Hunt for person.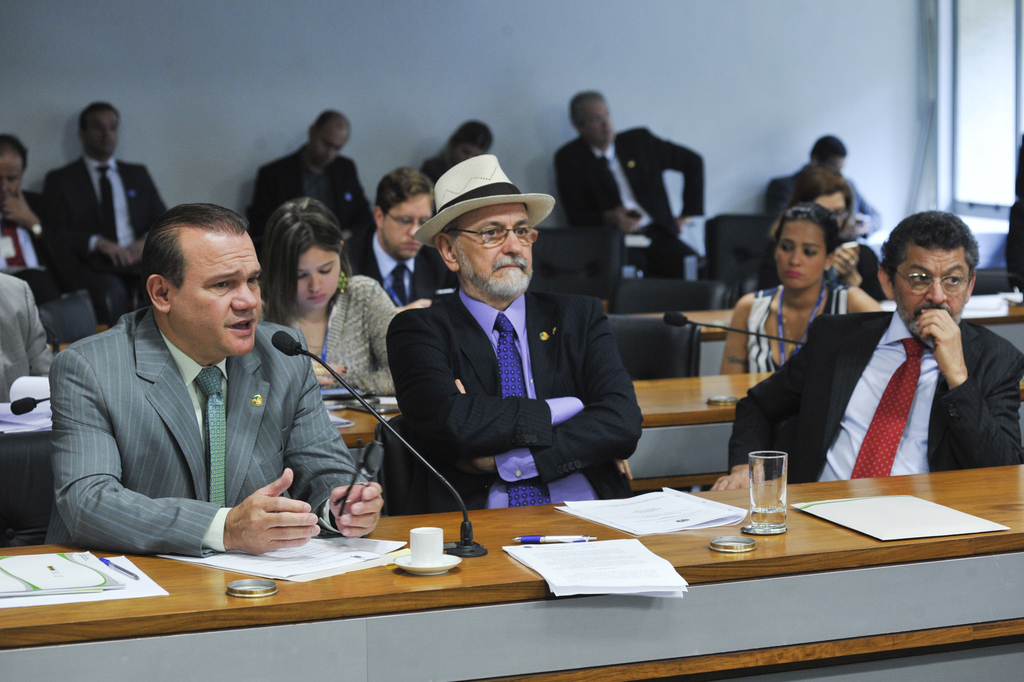
Hunted down at <region>347, 164, 450, 316</region>.
